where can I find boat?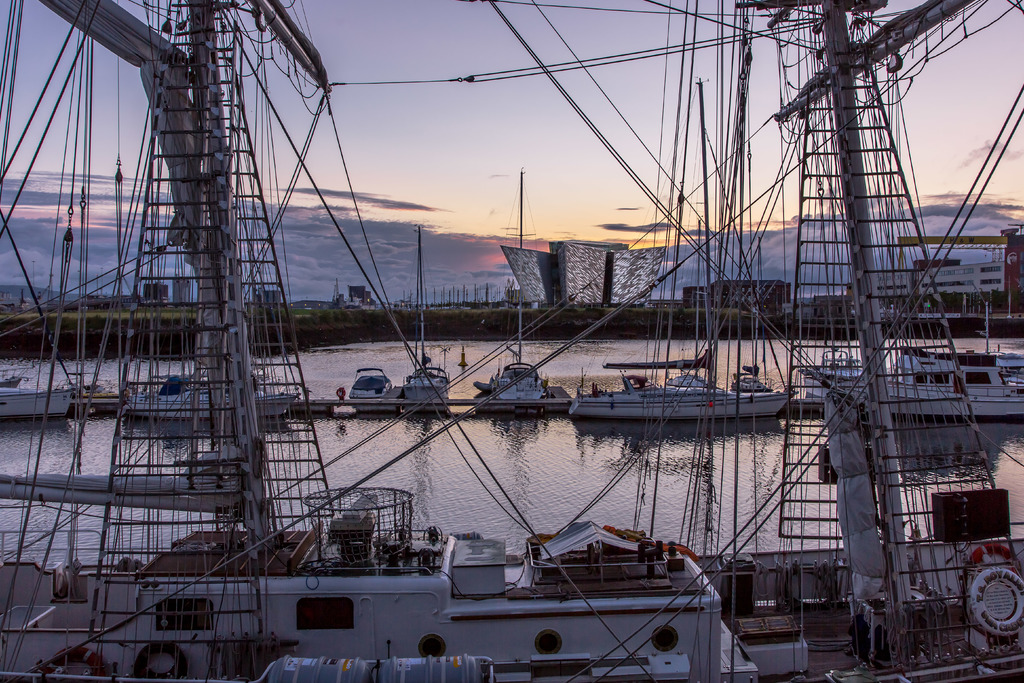
You can find it at Rect(335, 363, 404, 419).
